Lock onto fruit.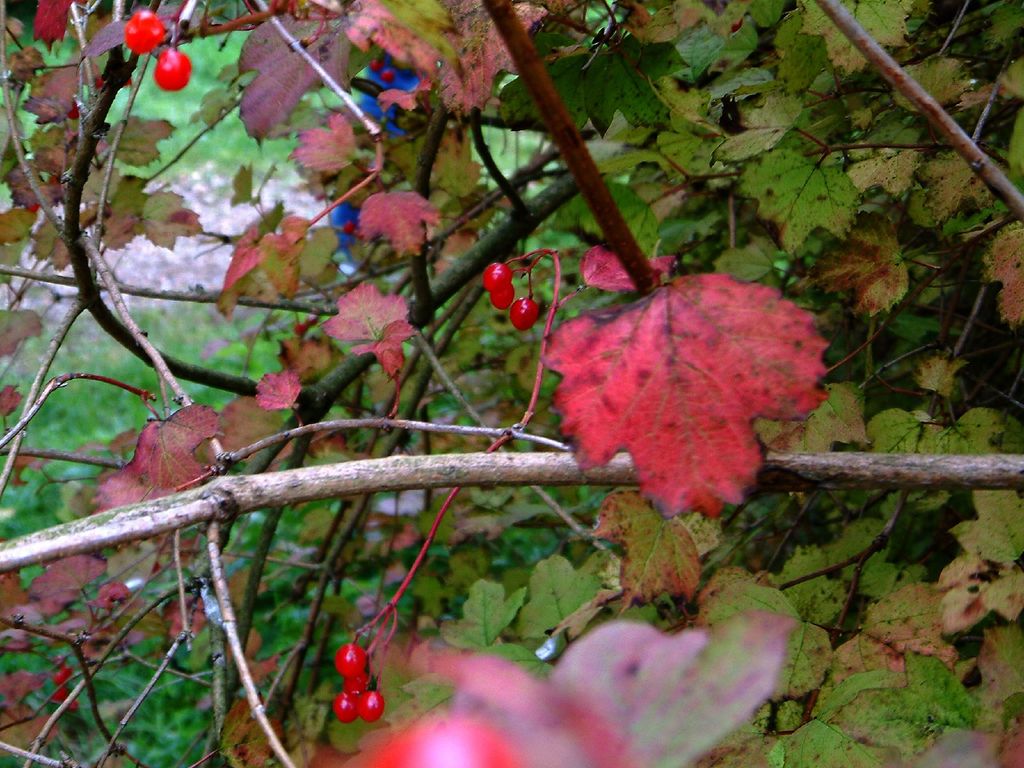
Locked: box=[471, 260, 546, 328].
